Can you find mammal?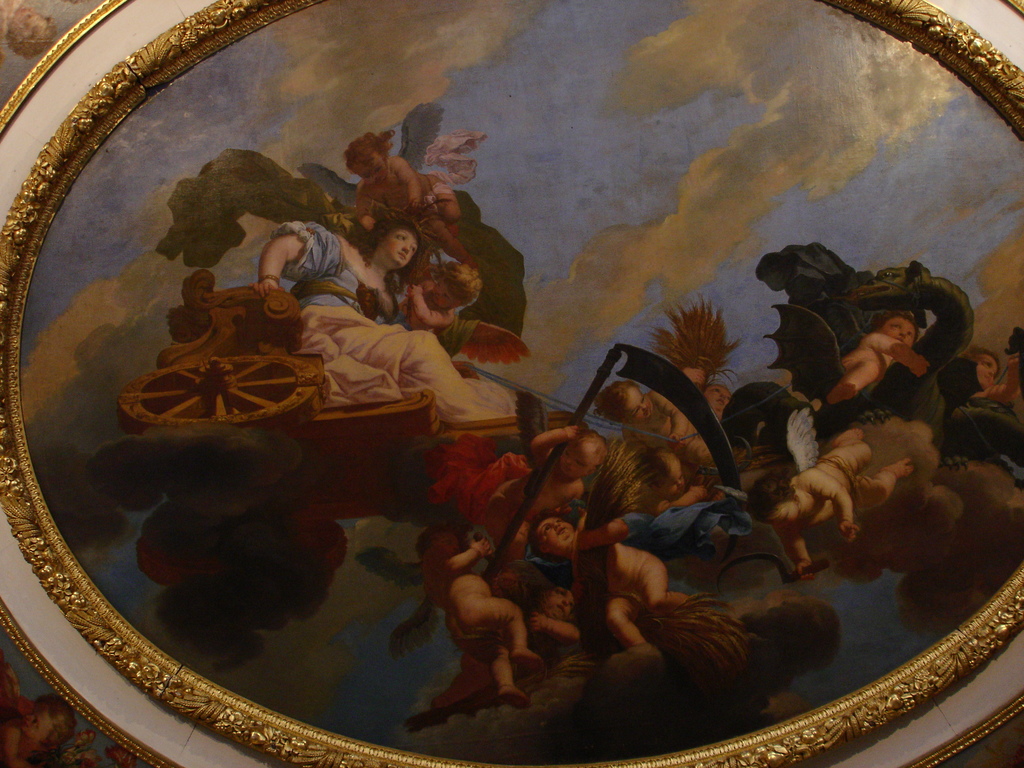
Yes, bounding box: <bbox>831, 307, 924, 408</bbox>.
